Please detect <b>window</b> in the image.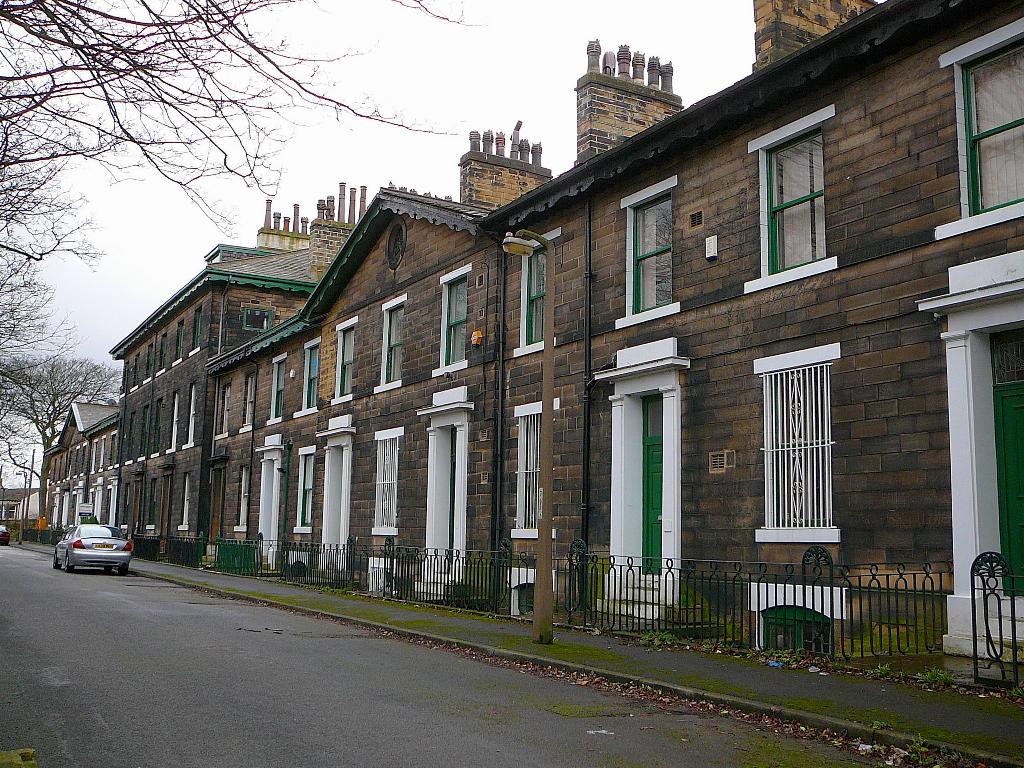
BBox(131, 351, 138, 383).
